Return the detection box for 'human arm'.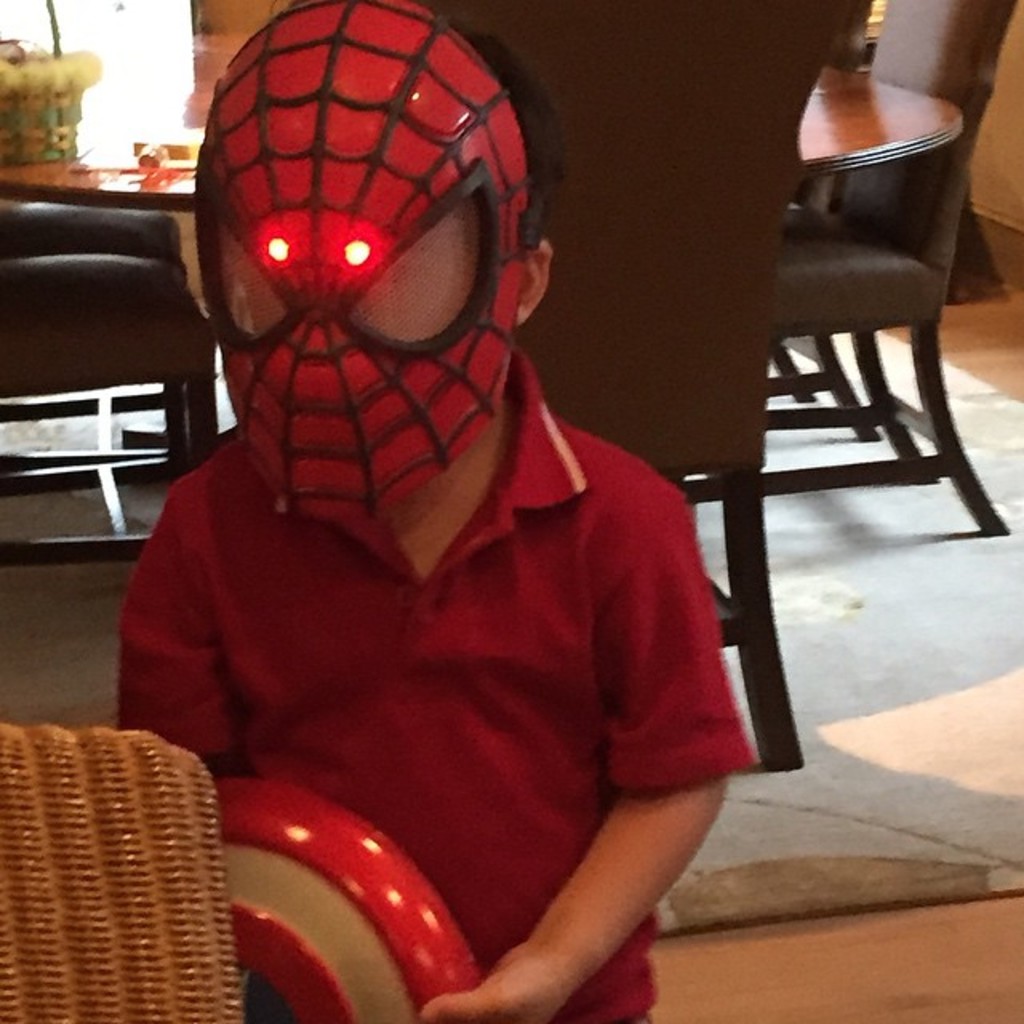
box=[110, 490, 240, 781].
